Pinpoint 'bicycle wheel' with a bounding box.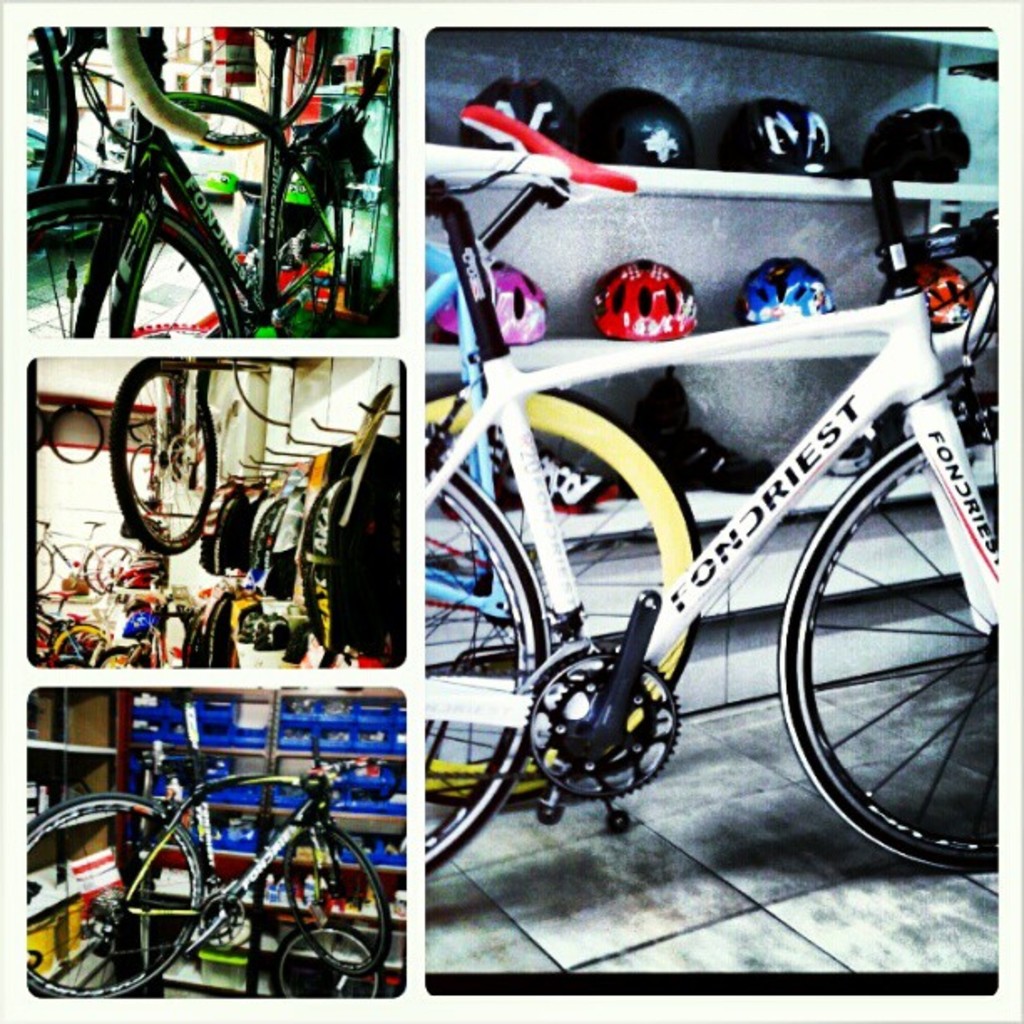
select_region(85, 537, 127, 589).
